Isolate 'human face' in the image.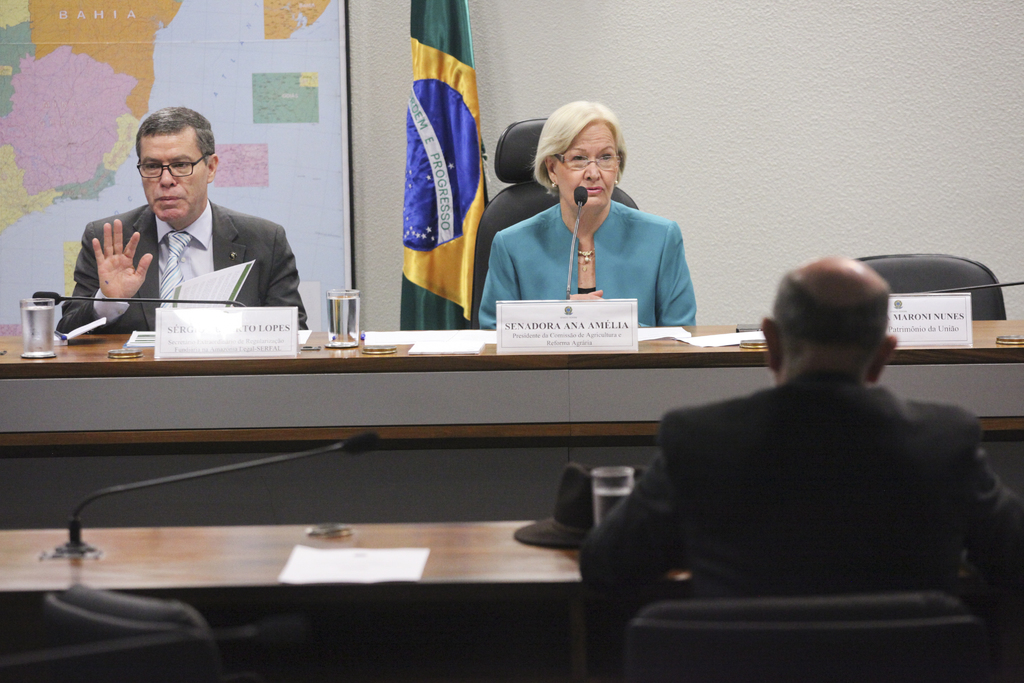
Isolated region: region(137, 130, 205, 219).
